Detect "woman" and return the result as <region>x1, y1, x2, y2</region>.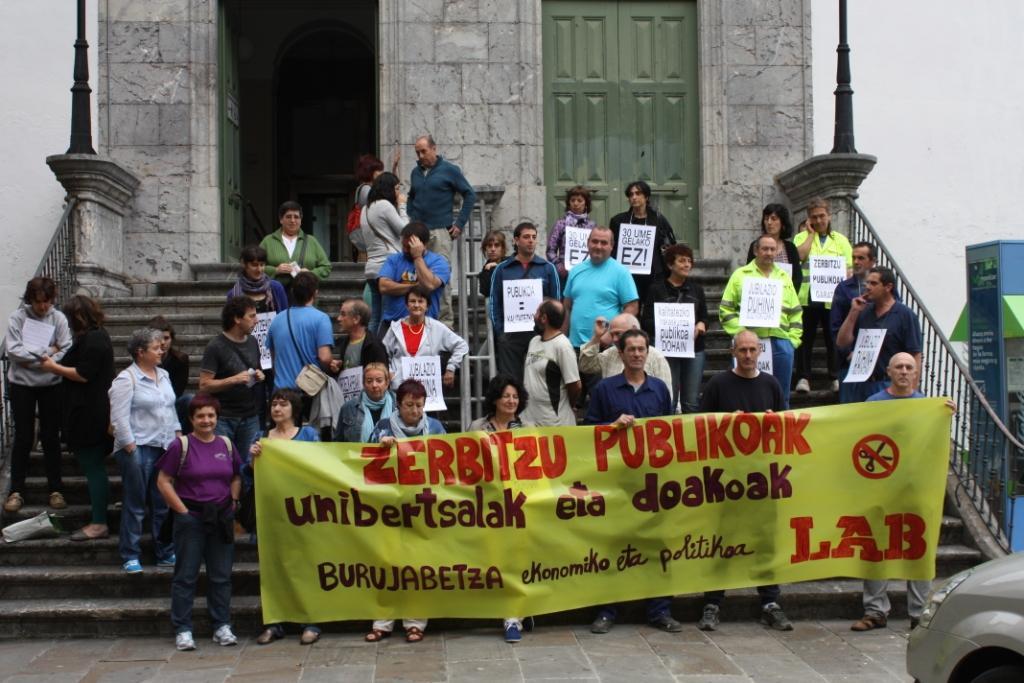
<region>40, 295, 117, 536</region>.
